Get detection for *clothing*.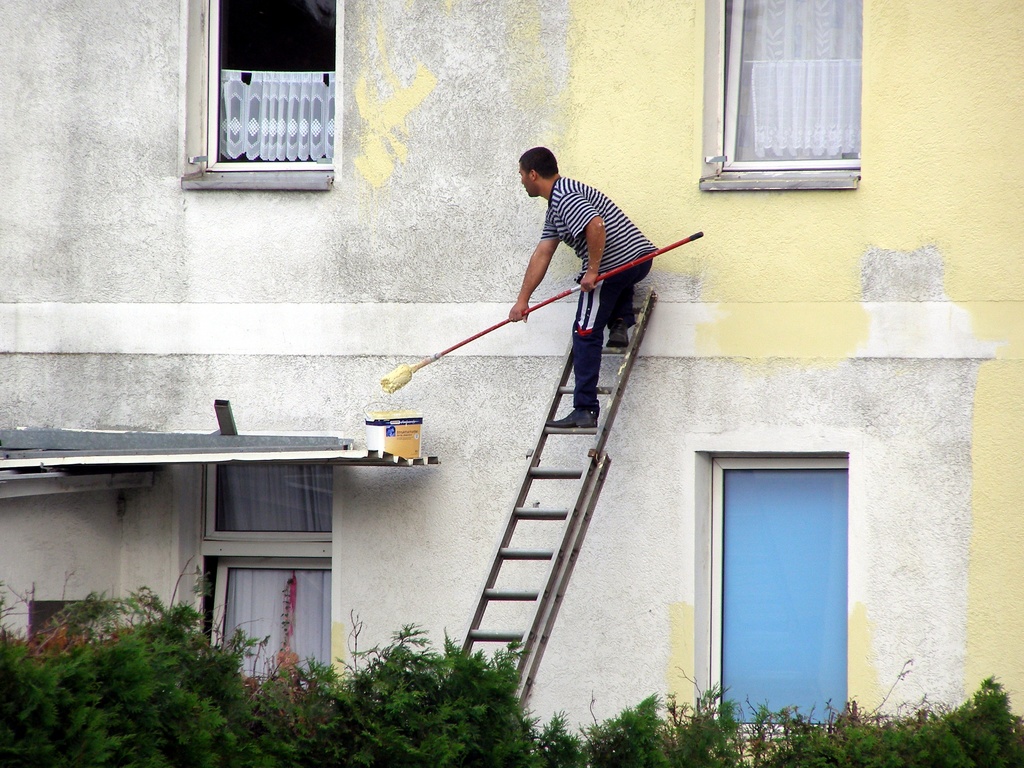
Detection: pyautogui.locateOnScreen(537, 175, 657, 401).
